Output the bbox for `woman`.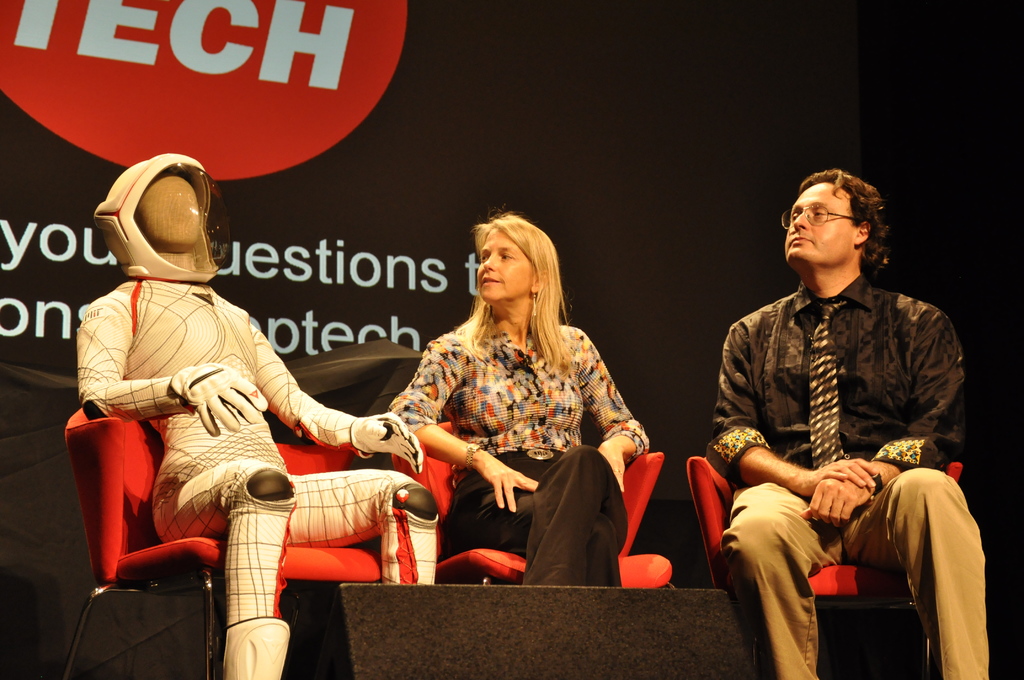
[left=391, top=220, right=647, bottom=597].
